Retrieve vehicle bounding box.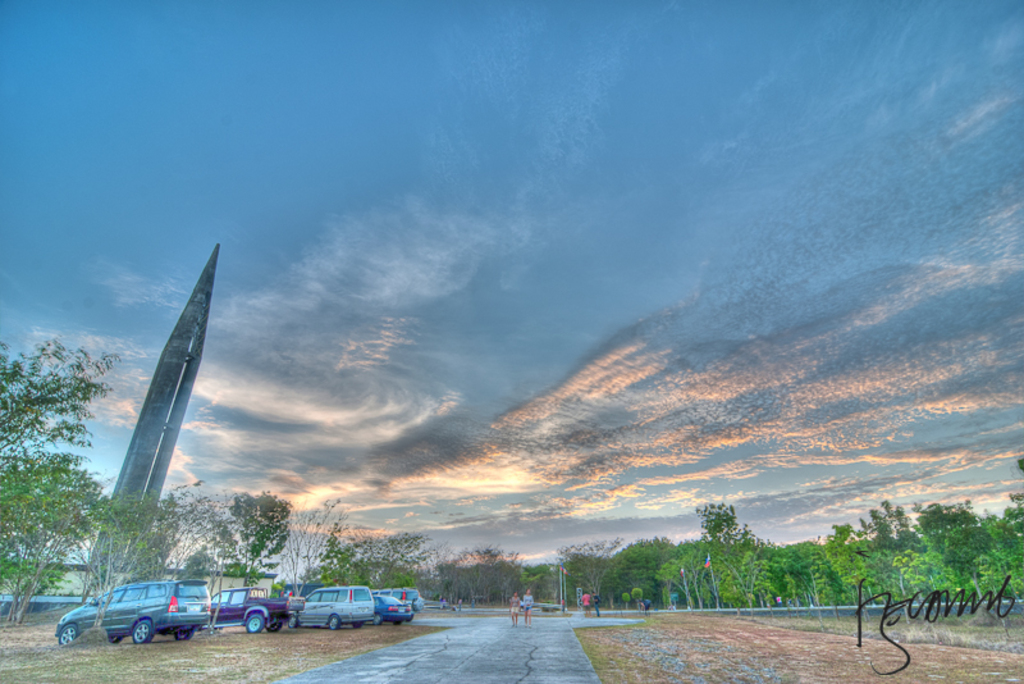
Bounding box: bbox(46, 585, 227, 651).
